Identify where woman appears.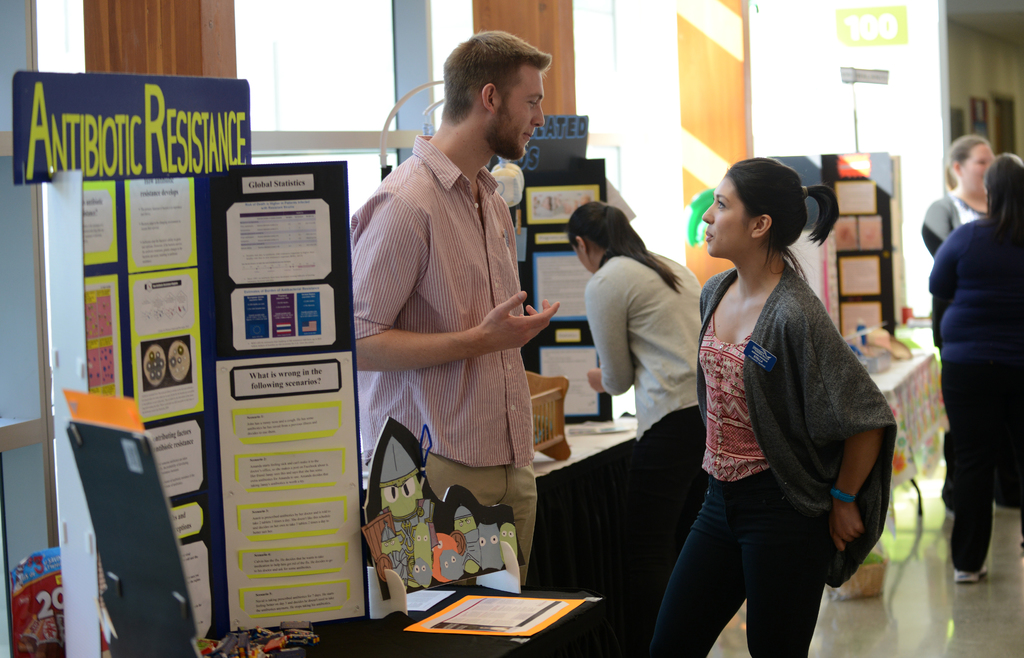
Appears at (922,132,993,266).
